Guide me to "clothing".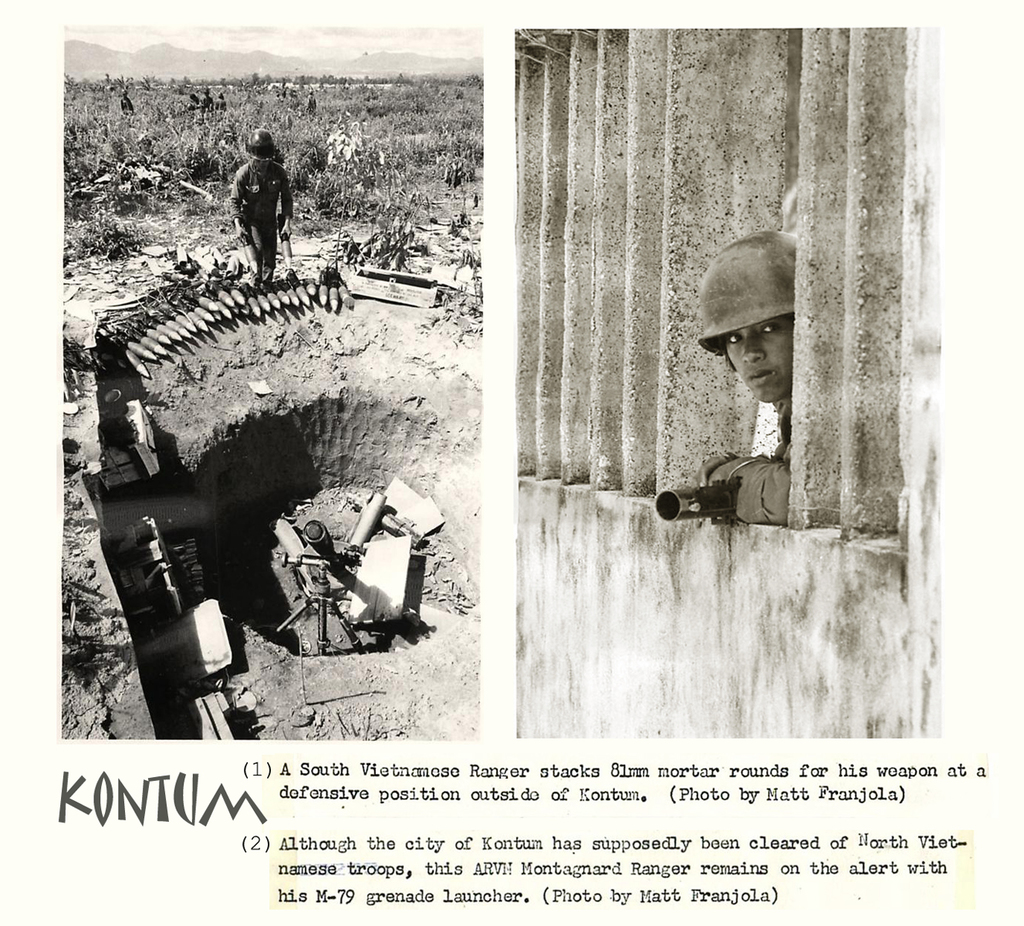
Guidance: 232, 170, 283, 267.
